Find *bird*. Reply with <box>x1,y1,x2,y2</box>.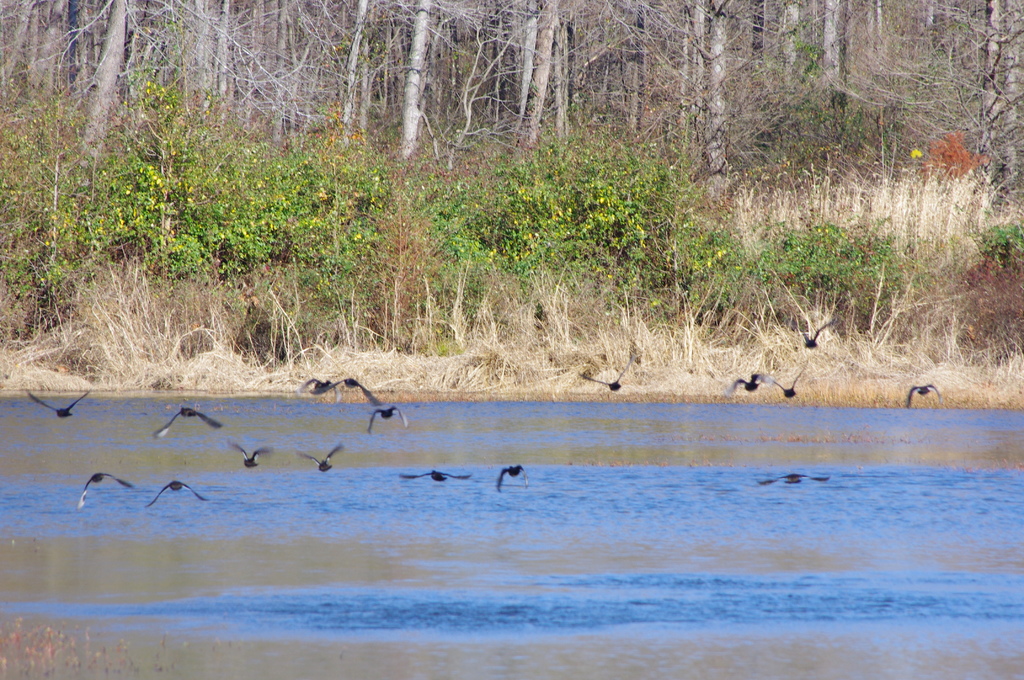
<box>298,378,339,404</box>.
